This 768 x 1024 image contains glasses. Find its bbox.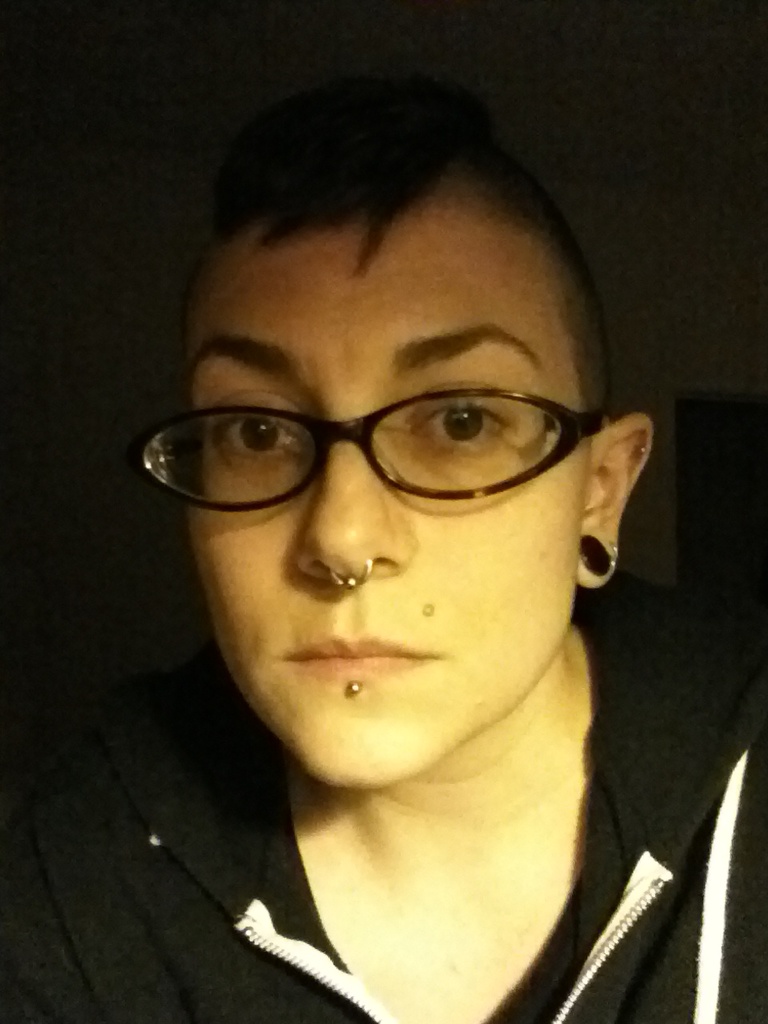
(left=138, top=352, right=618, bottom=522).
